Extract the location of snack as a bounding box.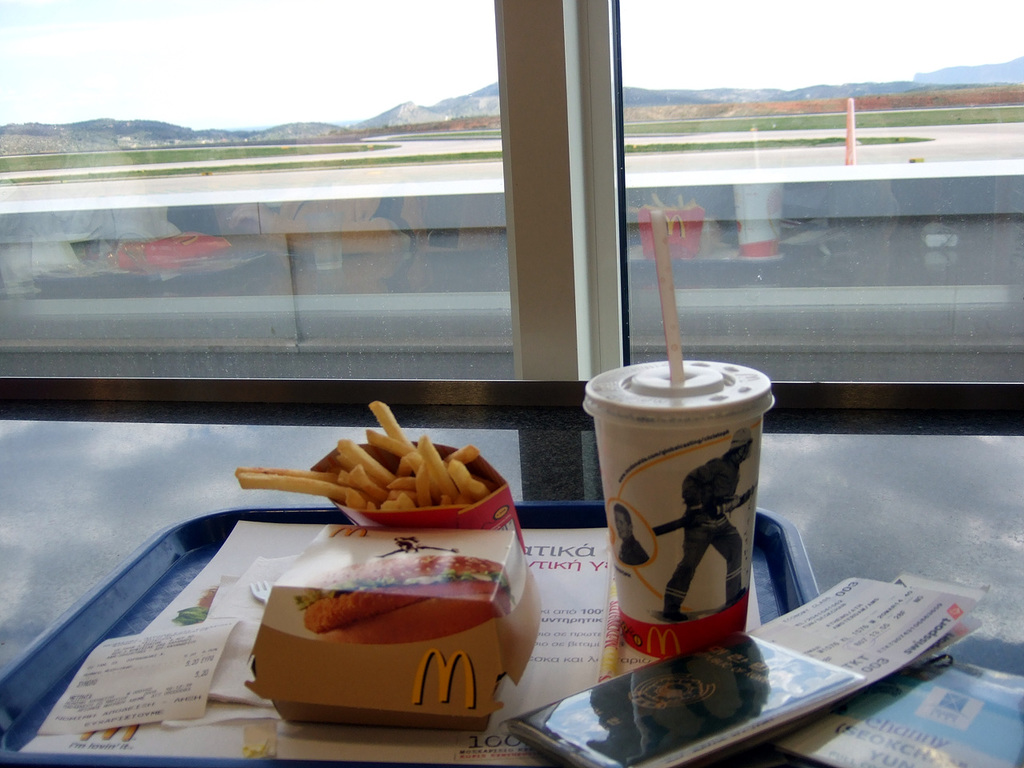
crop(230, 395, 494, 515).
